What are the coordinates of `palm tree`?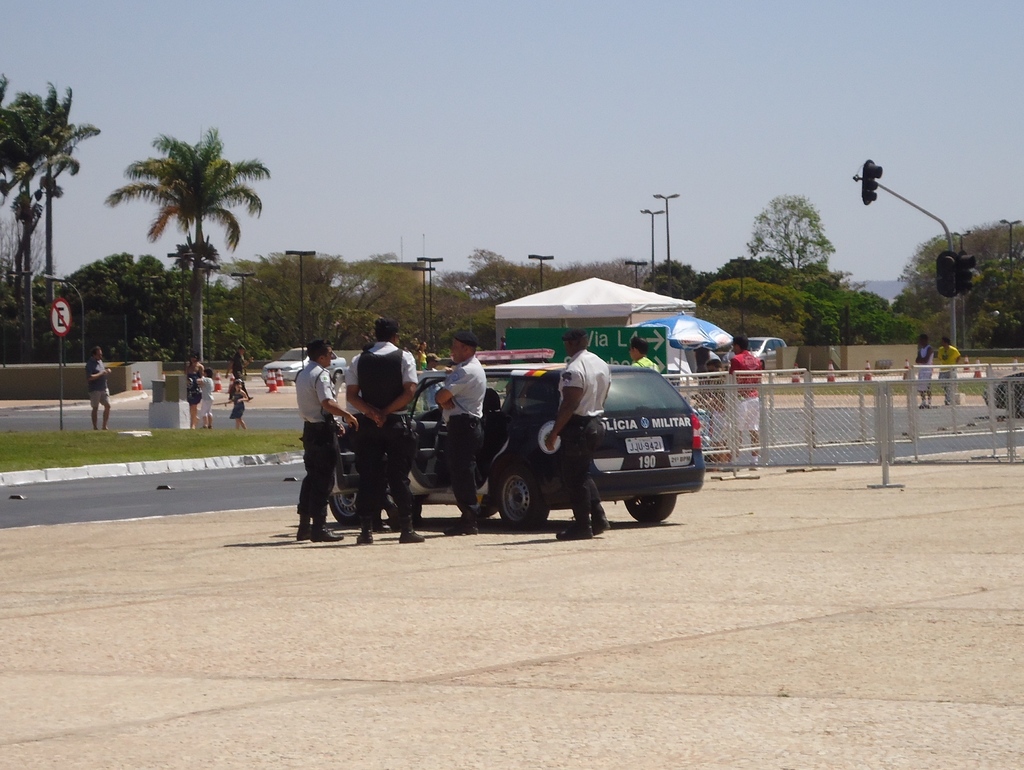
box(89, 124, 262, 402).
